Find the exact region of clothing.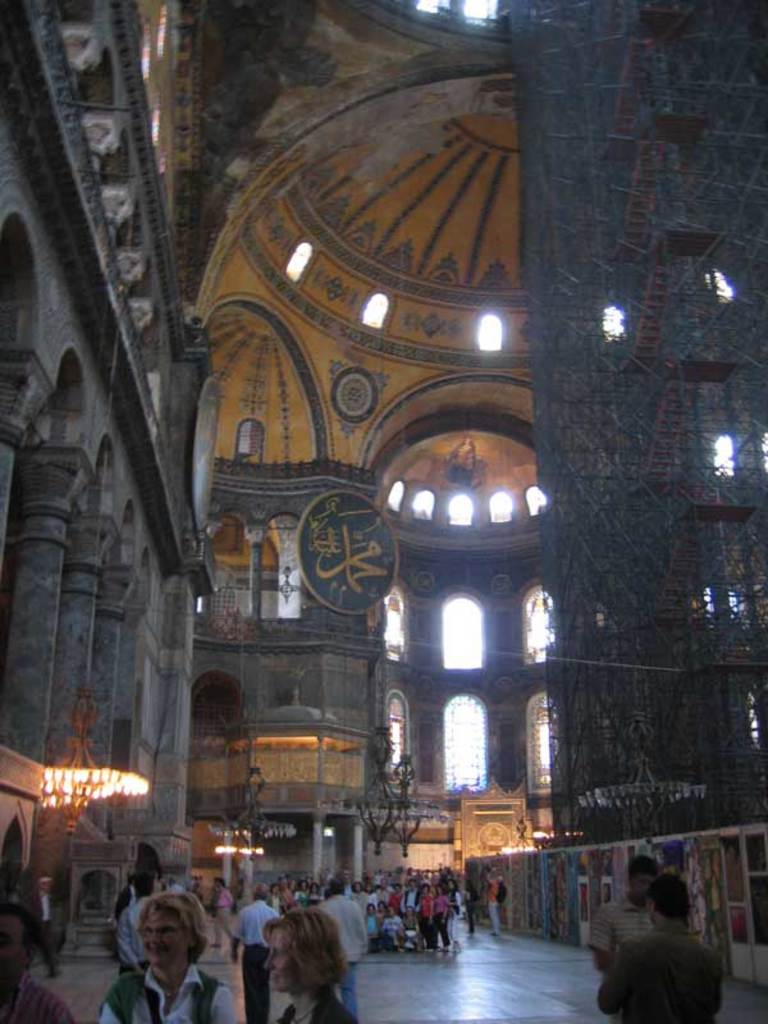
Exact region: 0, 970, 76, 1023.
